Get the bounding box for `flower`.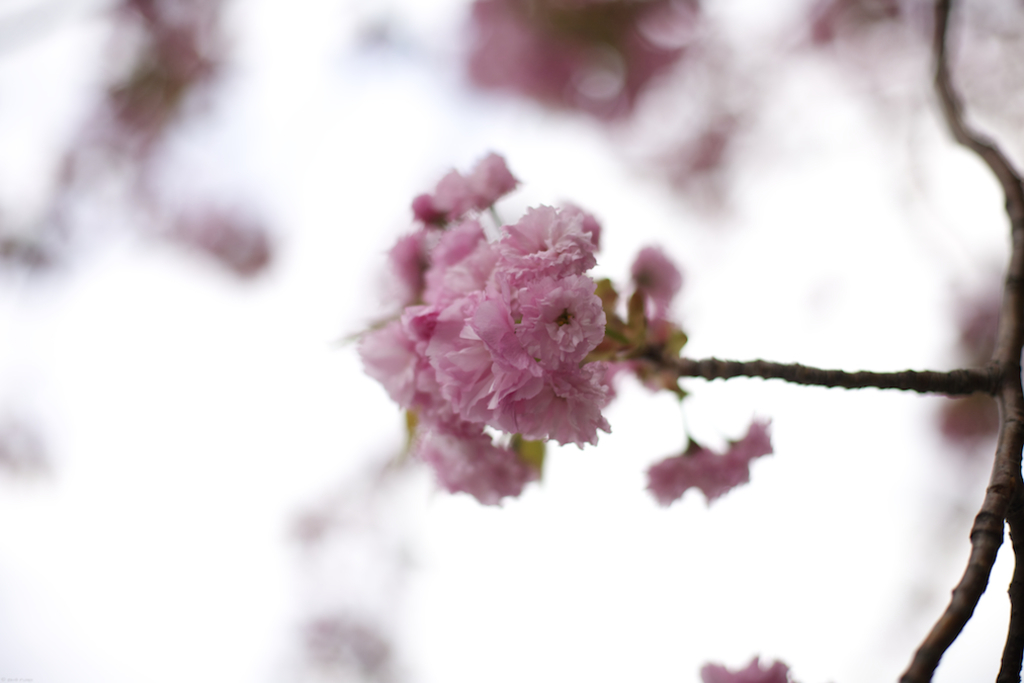
[0,408,51,479].
